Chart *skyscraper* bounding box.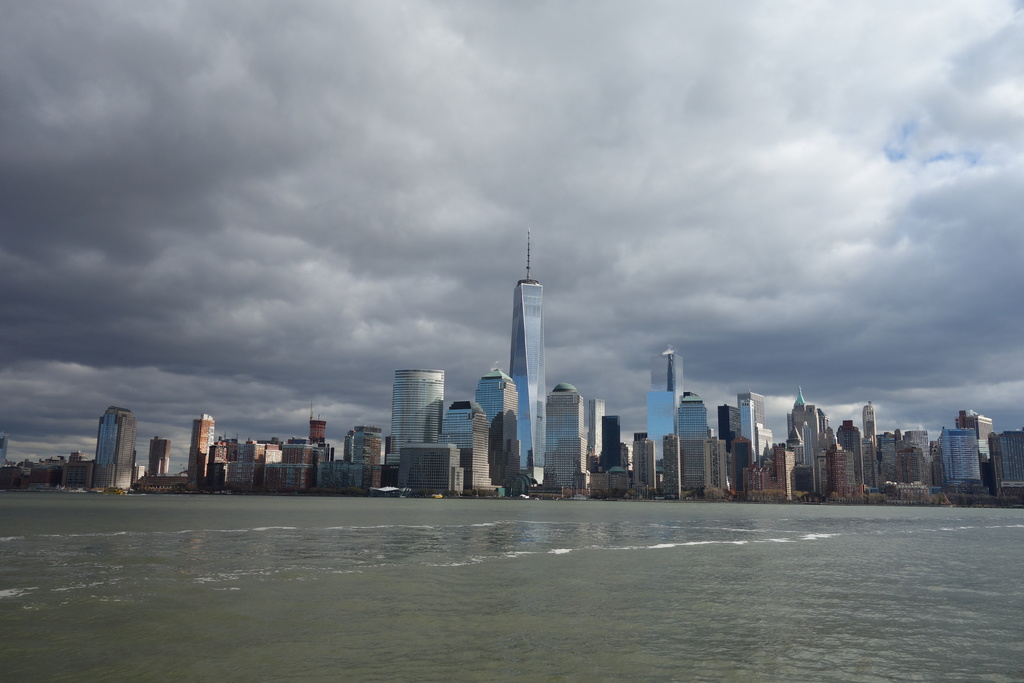
Charted: 507,272,549,486.
